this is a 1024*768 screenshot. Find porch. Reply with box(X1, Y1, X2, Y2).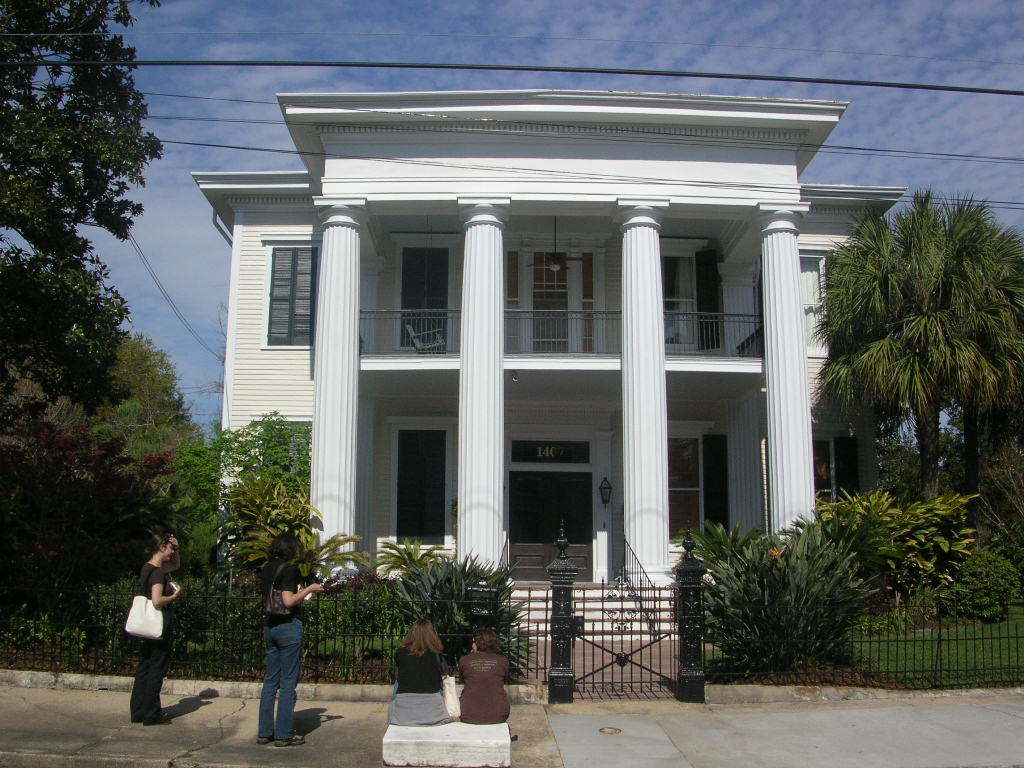
box(511, 581, 674, 637).
